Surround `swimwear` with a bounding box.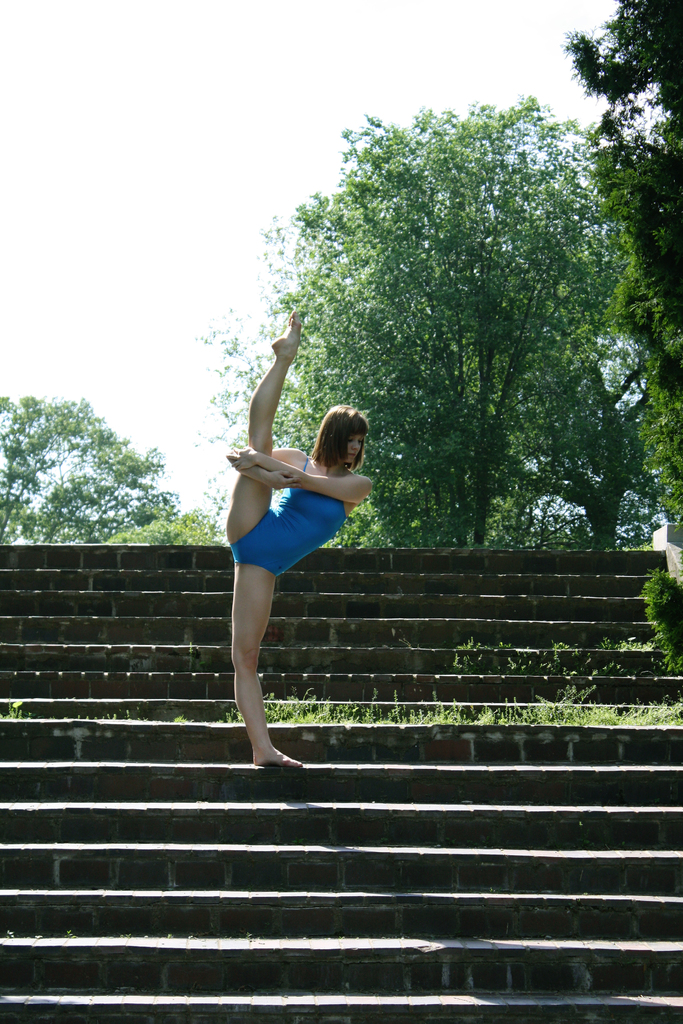
217,450,365,579.
